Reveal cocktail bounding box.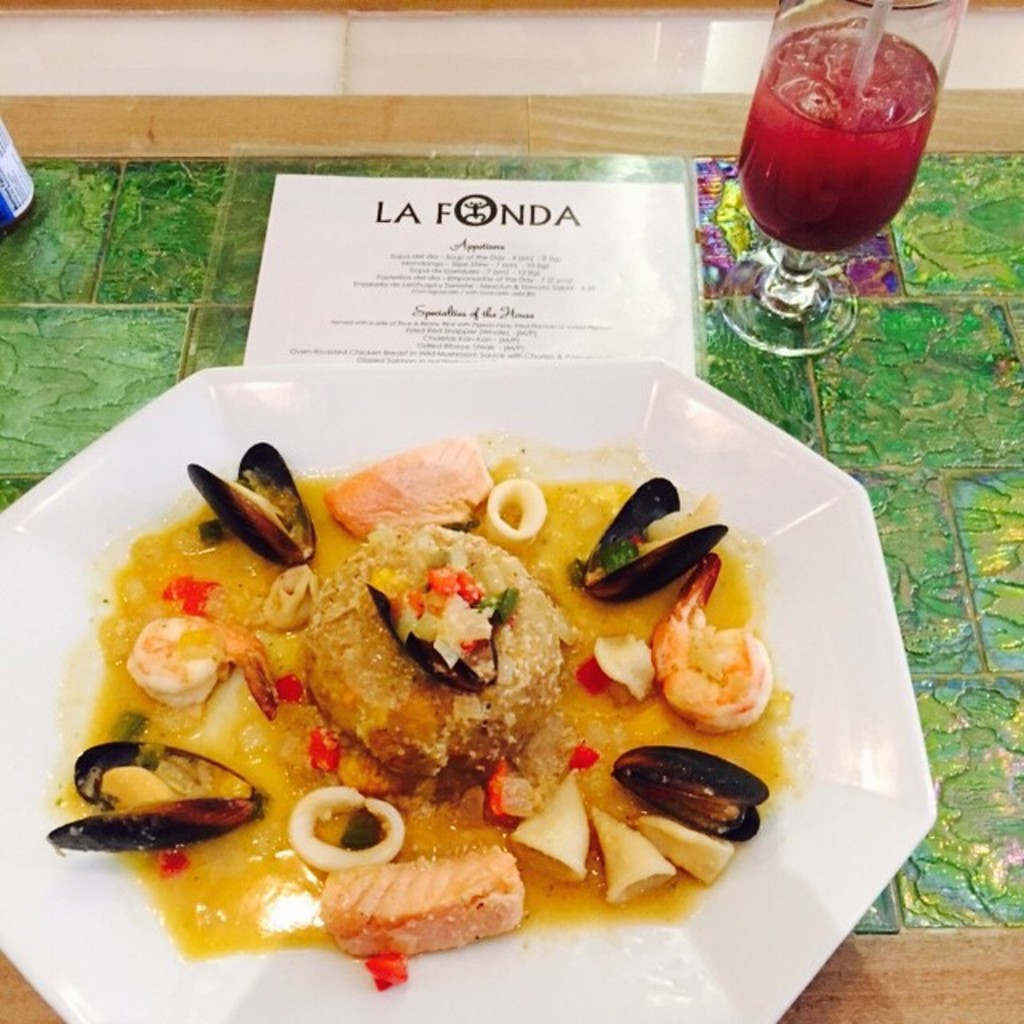
Revealed: (left=718, top=0, right=971, bottom=358).
